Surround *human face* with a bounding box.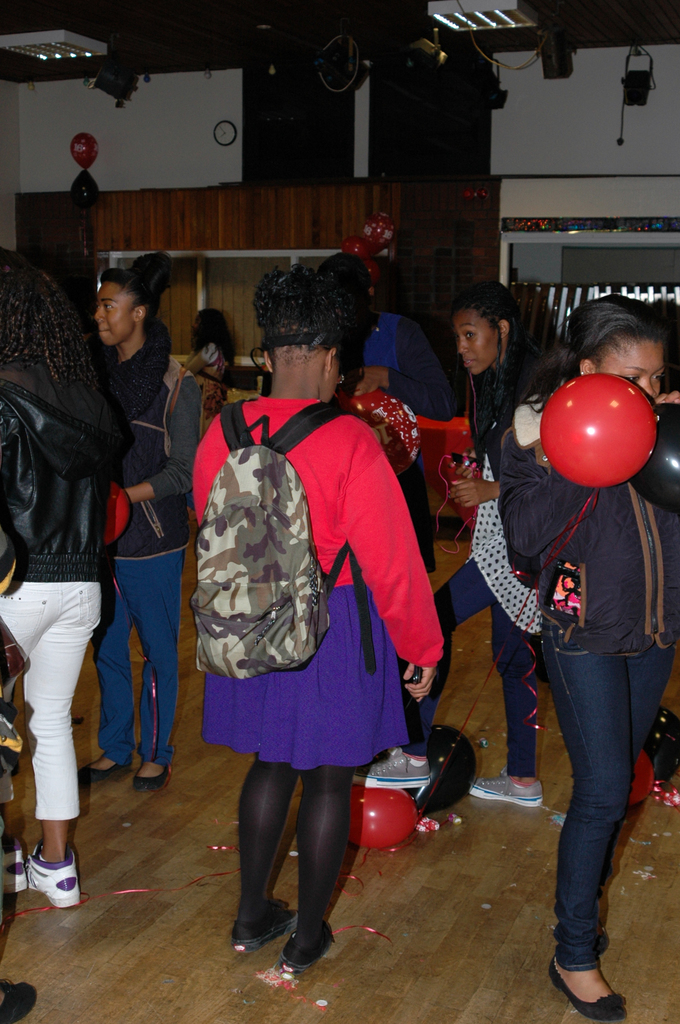
<box>451,308,500,378</box>.
